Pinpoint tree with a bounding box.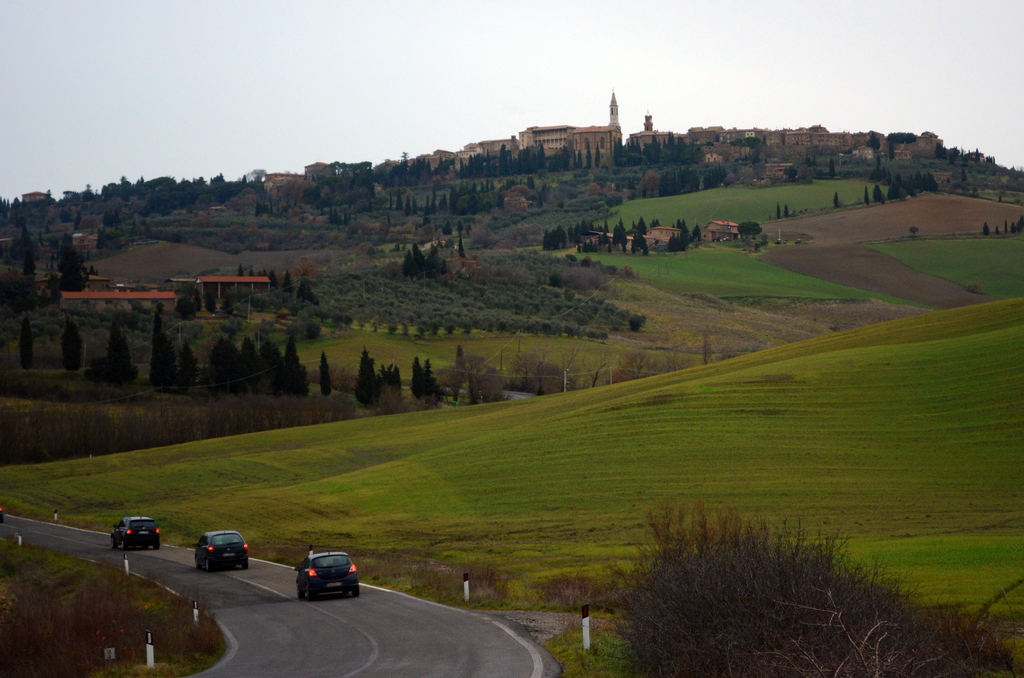
x1=204, y1=335, x2=241, y2=398.
